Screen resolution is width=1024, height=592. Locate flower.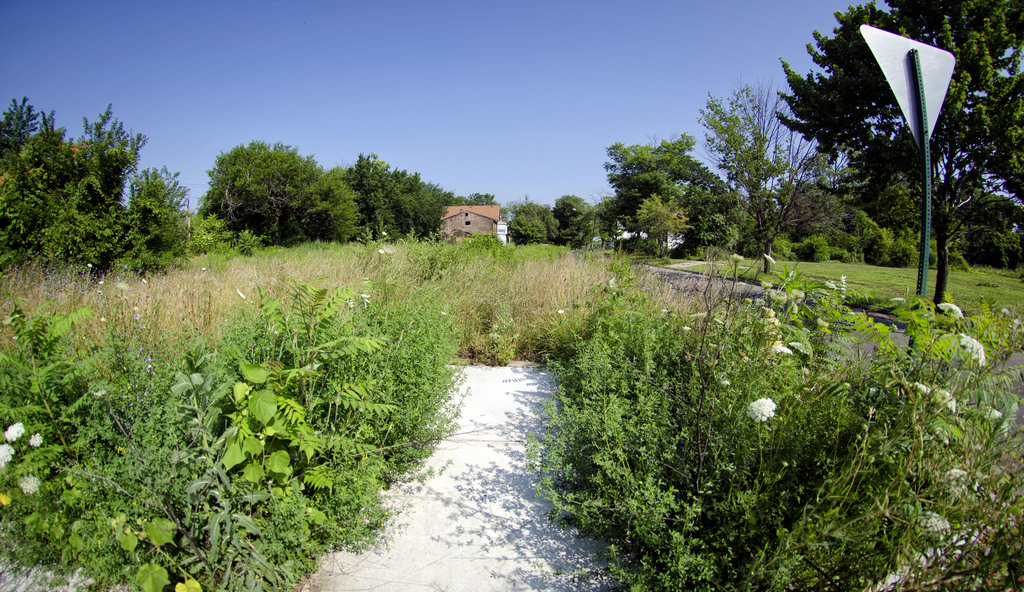
box=[948, 465, 970, 490].
